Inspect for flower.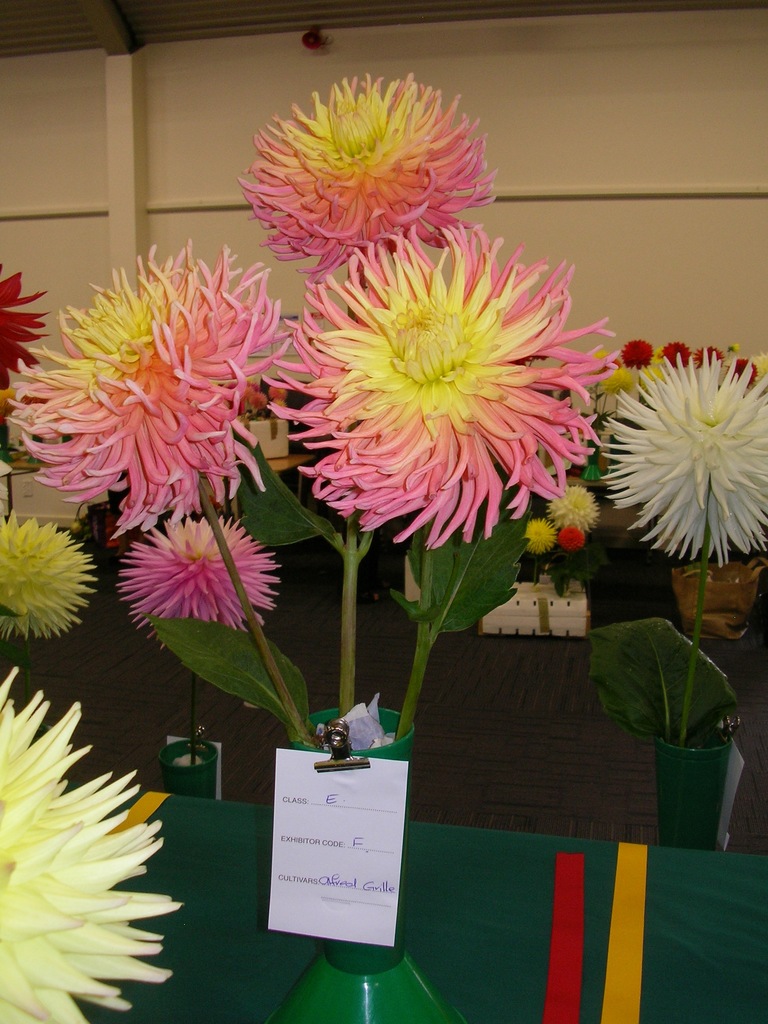
Inspection: region(0, 262, 56, 376).
